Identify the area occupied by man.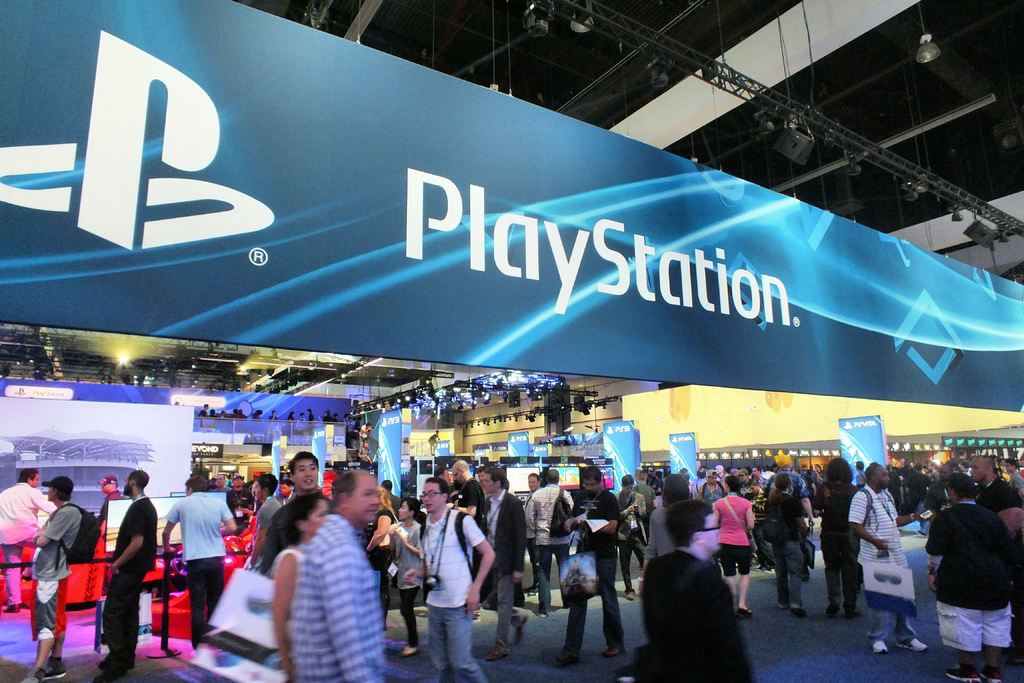
Area: x1=662 y1=460 x2=691 y2=502.
